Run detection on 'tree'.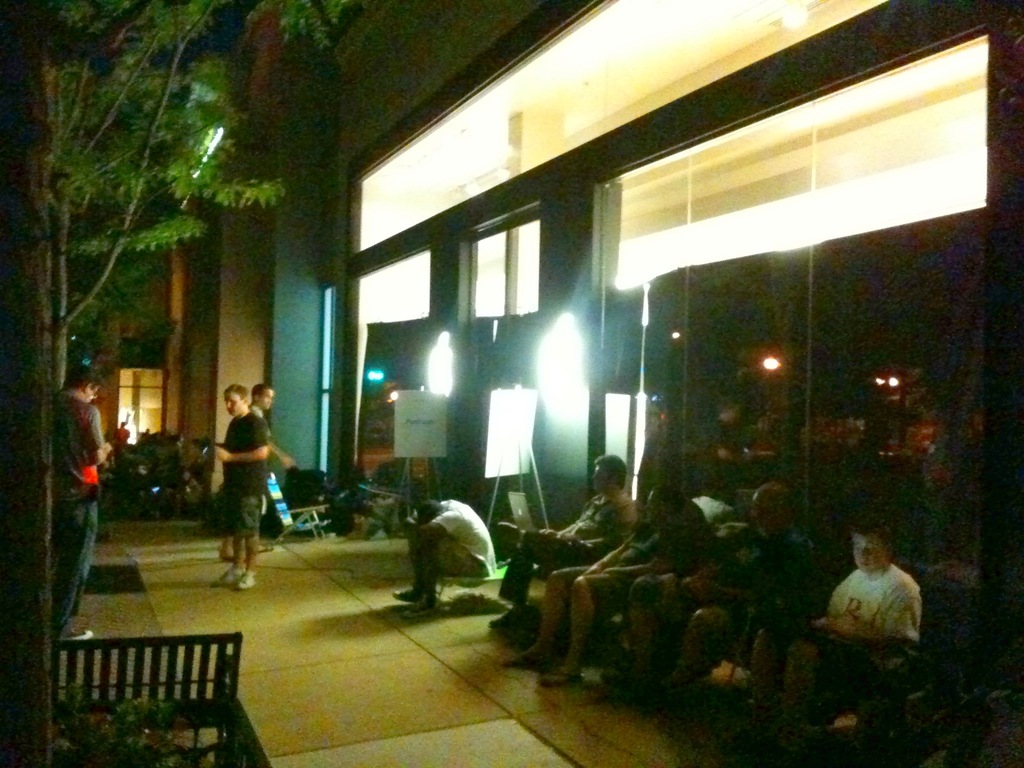
Result: locate(17, 29, 318, 447).
